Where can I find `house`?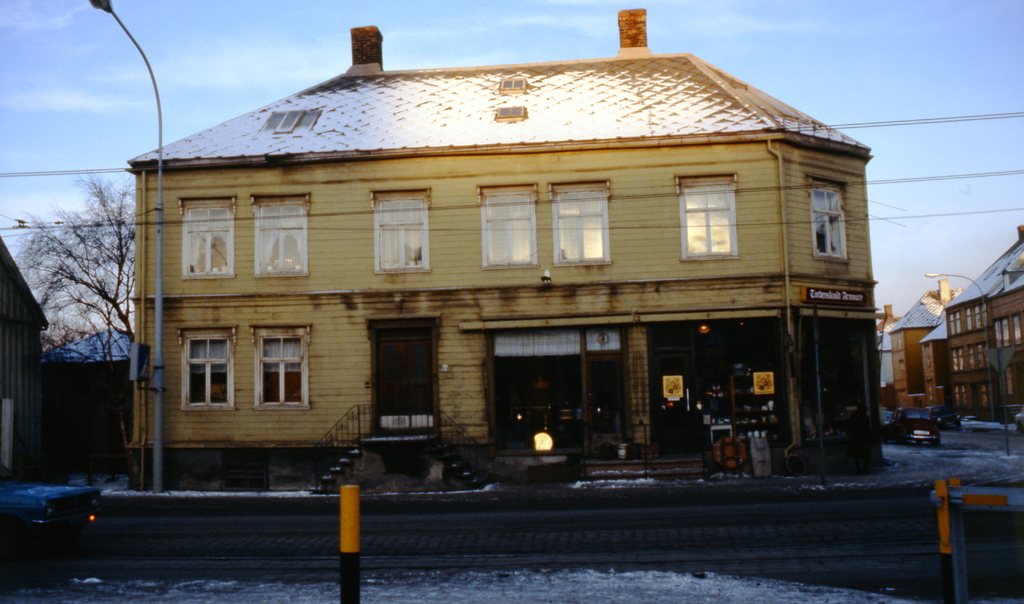
You can find it at bbox=(889, 222, 1023, 431).
